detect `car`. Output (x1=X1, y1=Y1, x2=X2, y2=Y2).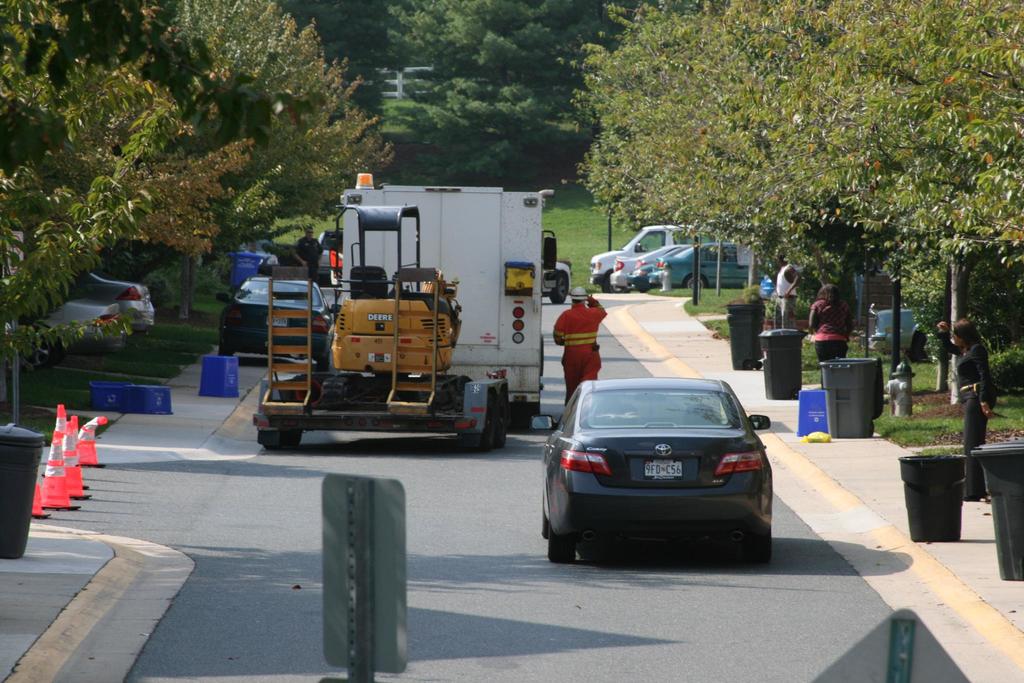
(x1=868, y1=304, x2=934, y2=358).
